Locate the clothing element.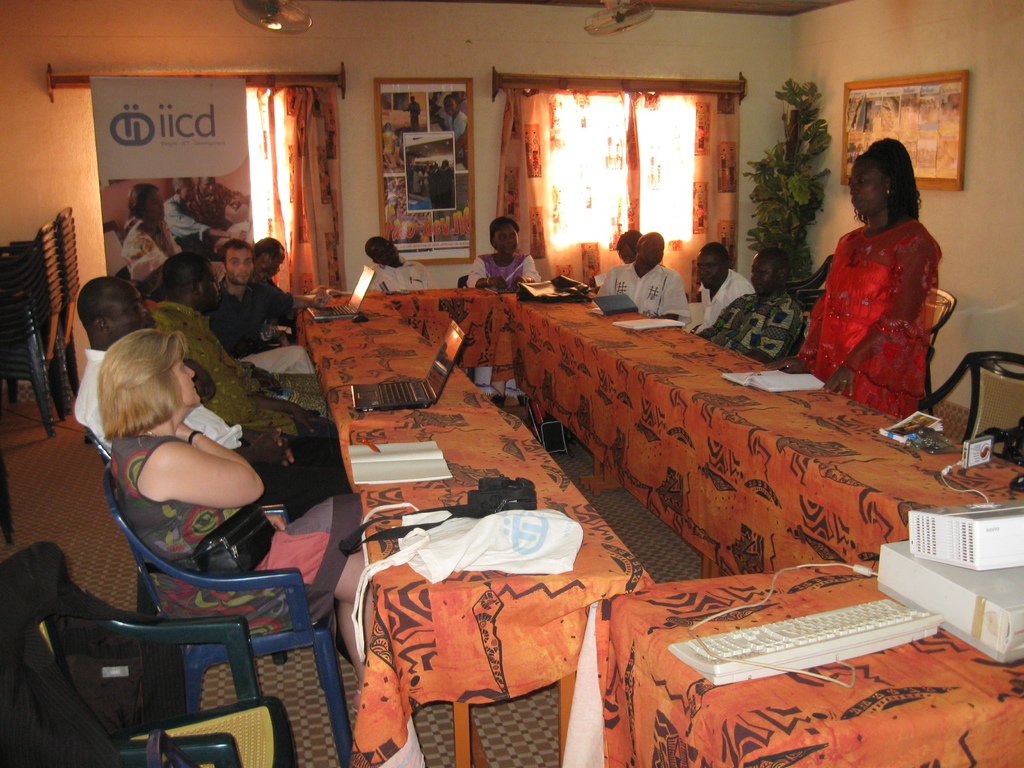
Element bbox: bbox=(163, 189, 207, 249).
